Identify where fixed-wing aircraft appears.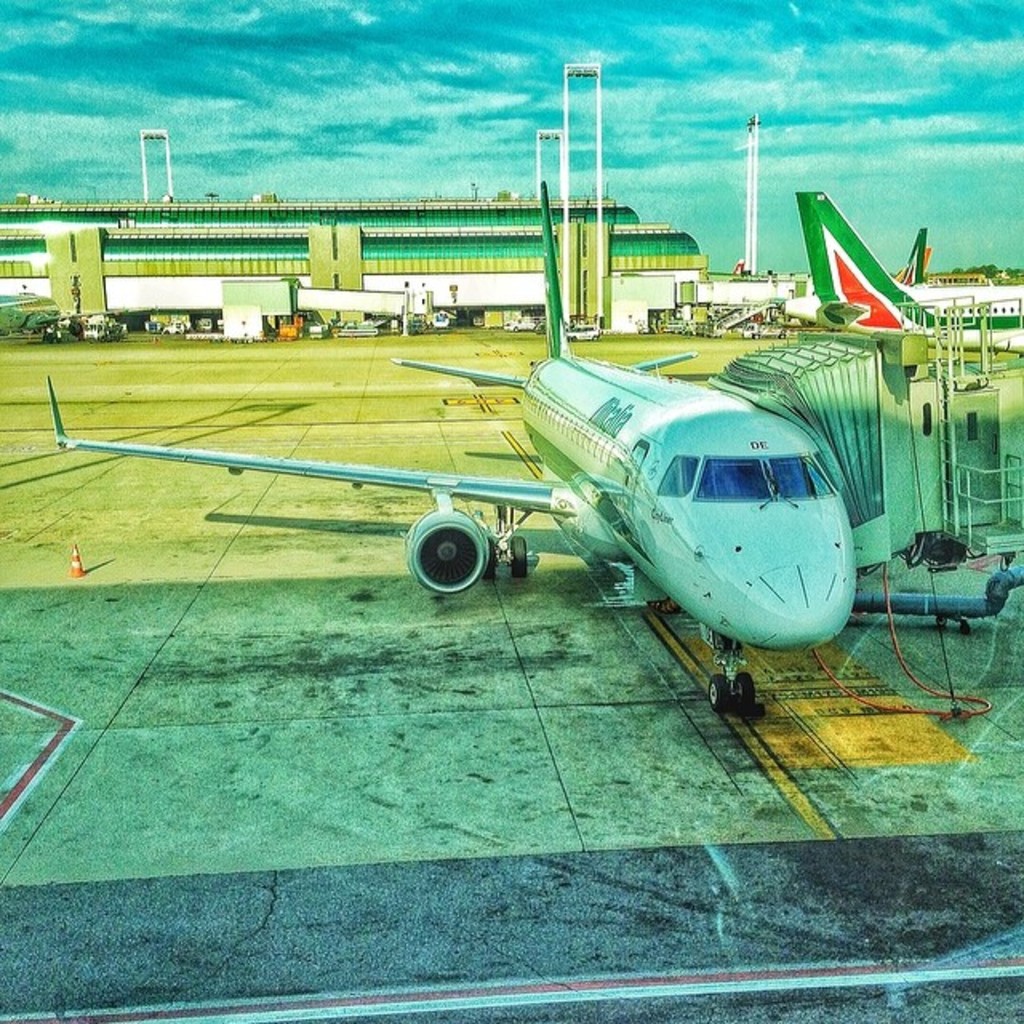
Appears at select_region(46, 173, 851, 718).
